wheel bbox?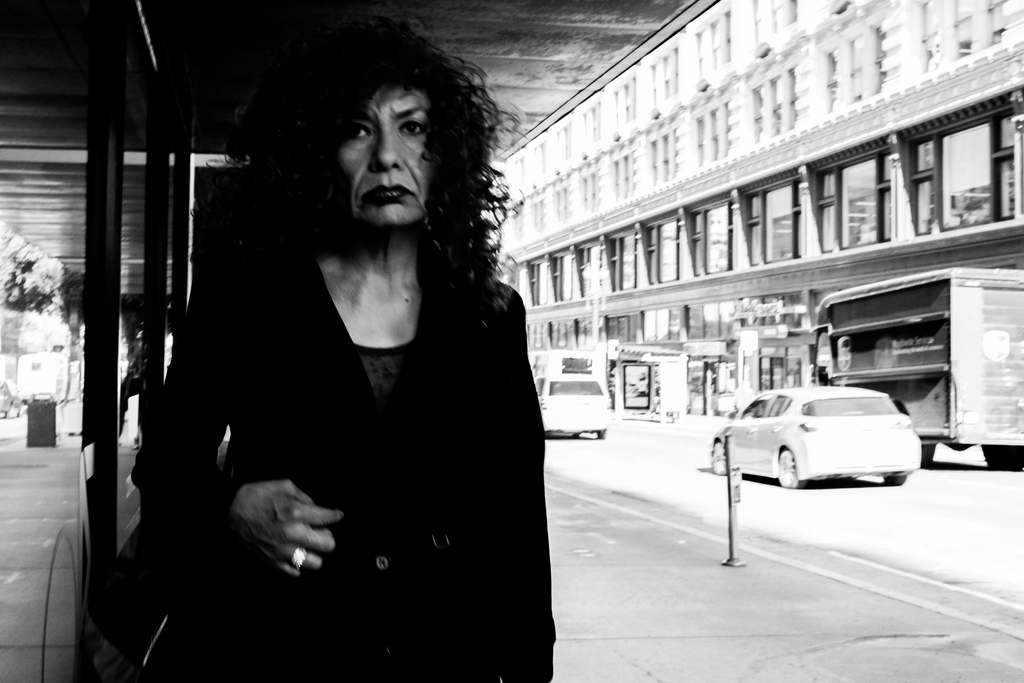
(x1=980, y1=446, x2=1023, y2=472)
